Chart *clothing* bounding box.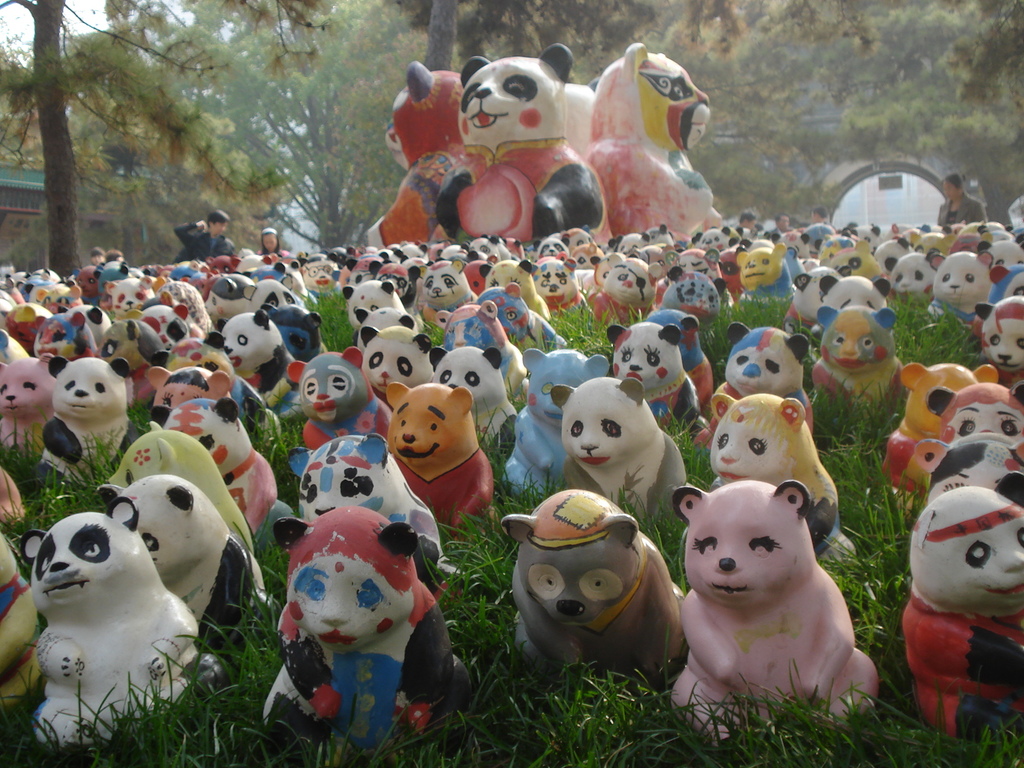
Charted: box(900, 581, 1023, 739).
